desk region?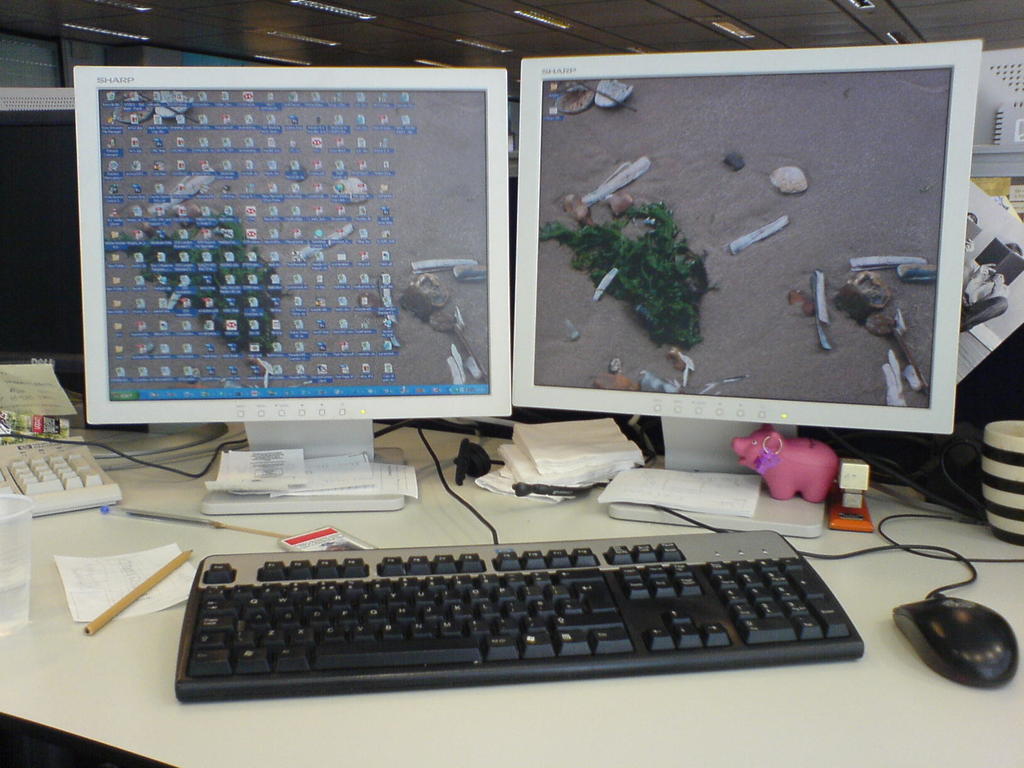
Rect(0, 456, 1023, 767)
